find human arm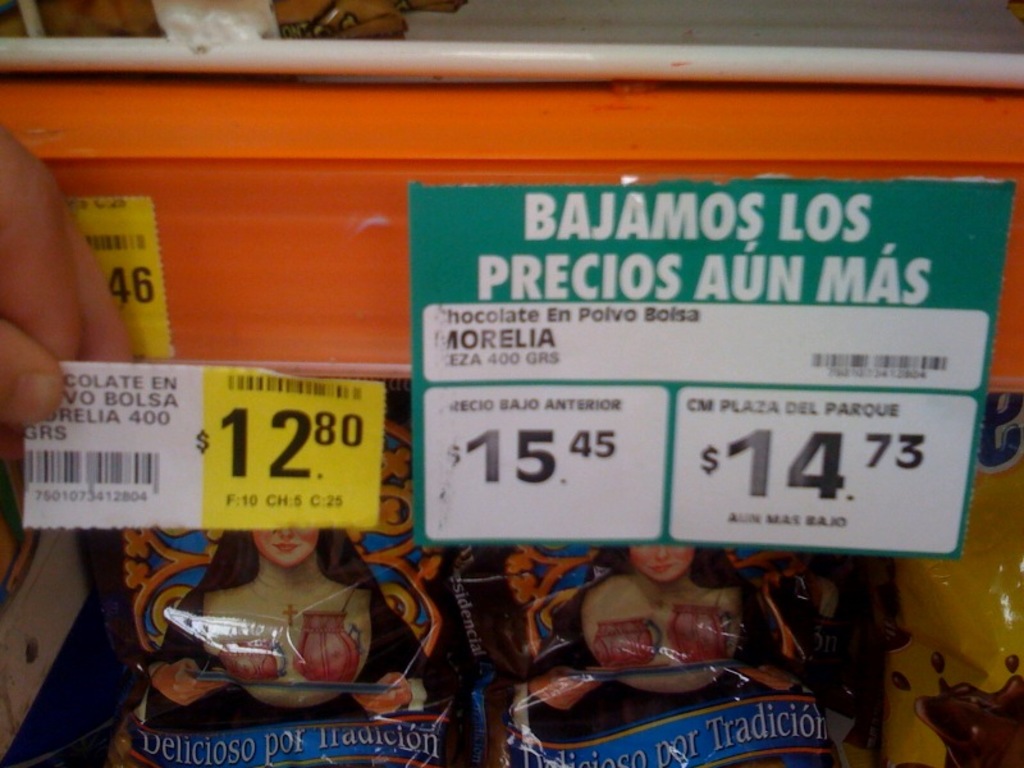
BBox(352, 614, 447, 717)
